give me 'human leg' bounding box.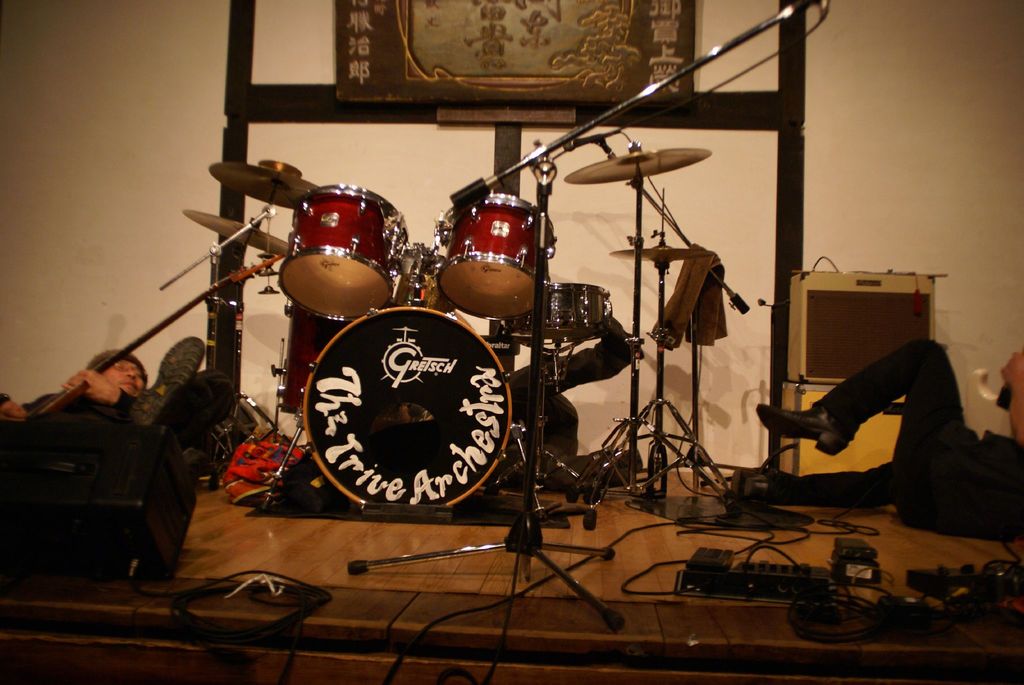
{"left": 758, "top": 337, "right": 959, "bottom": 451}.
